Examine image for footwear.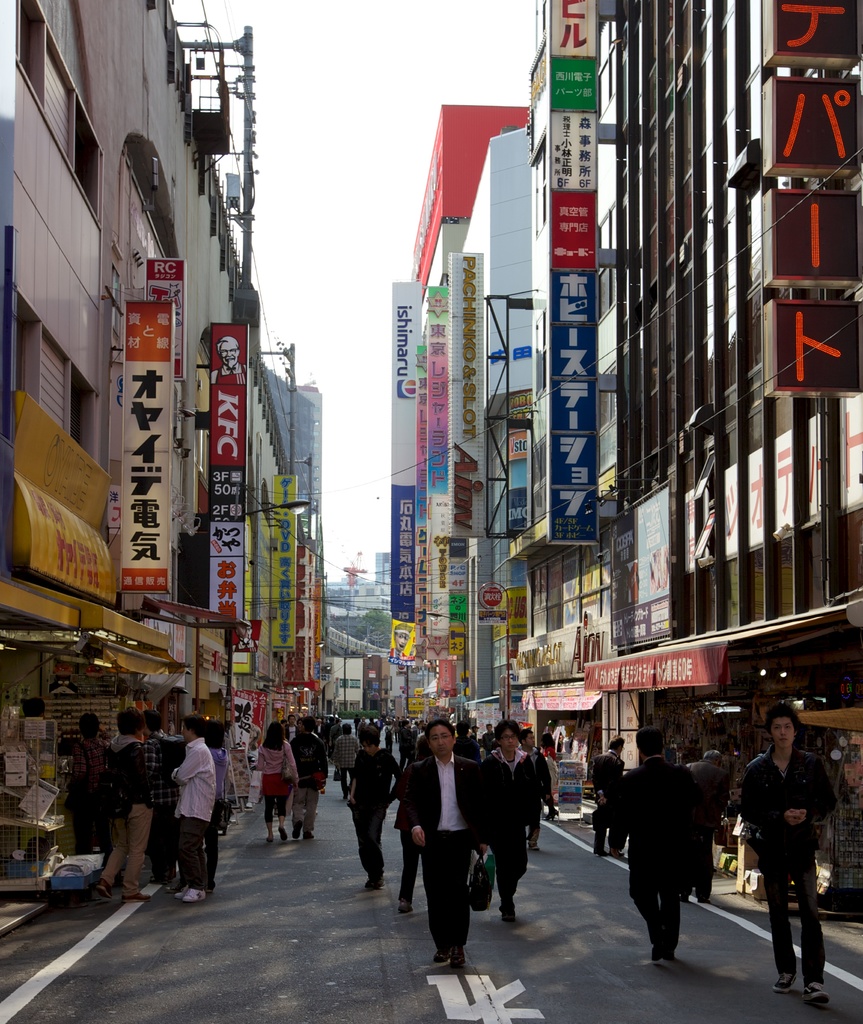
Examination result: 666/947/677/961.
